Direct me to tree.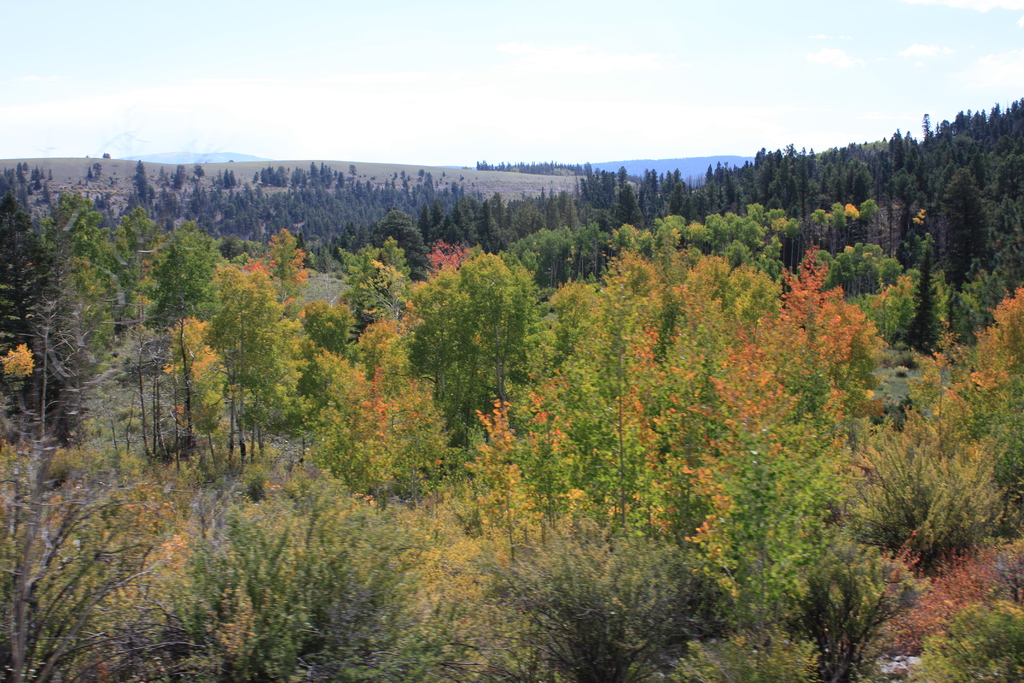
Direction: Rect(399, 232, 549, 442).
